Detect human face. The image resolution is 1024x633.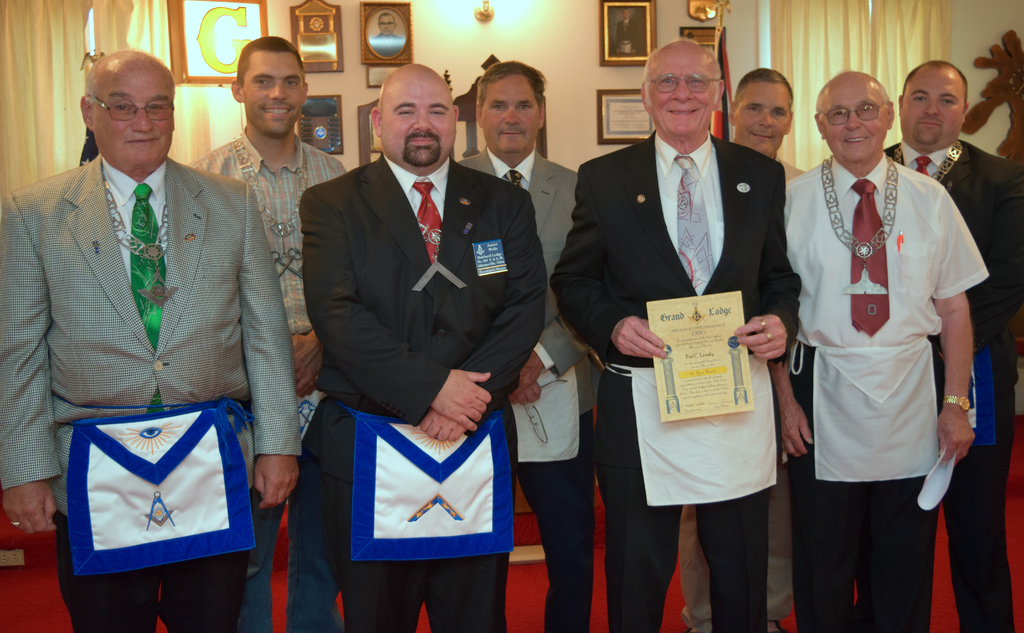
649:52:716:134.
